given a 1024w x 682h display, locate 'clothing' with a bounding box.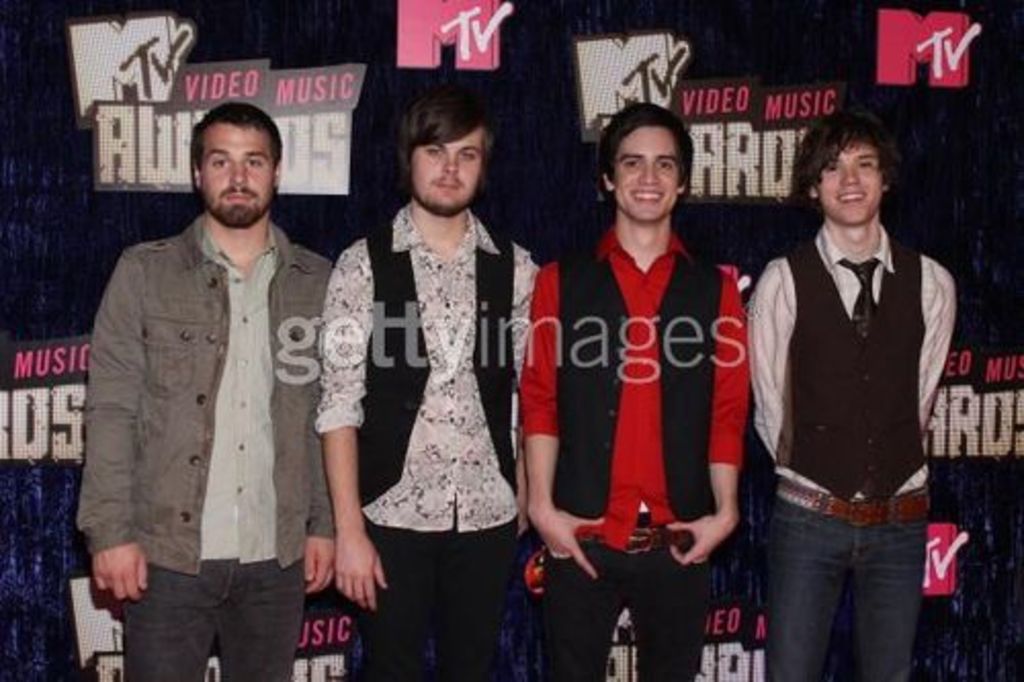
Located: (x1=539, y1=530, x2=725, y2=680).
